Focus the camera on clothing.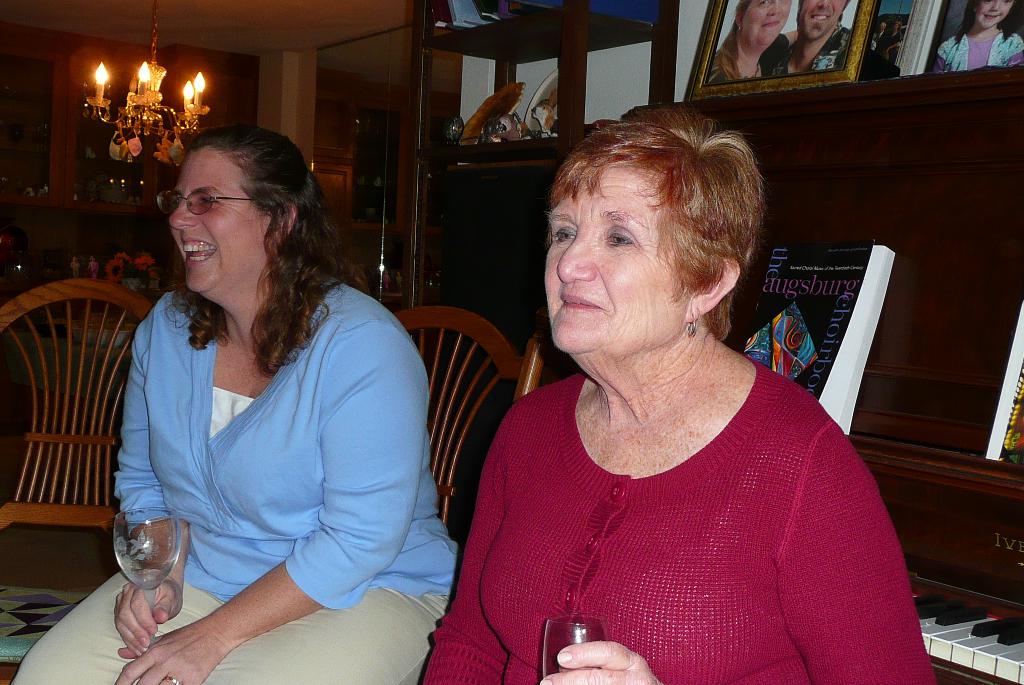
Focus region: x1=10 y1=268 x2=463 y2=684.
